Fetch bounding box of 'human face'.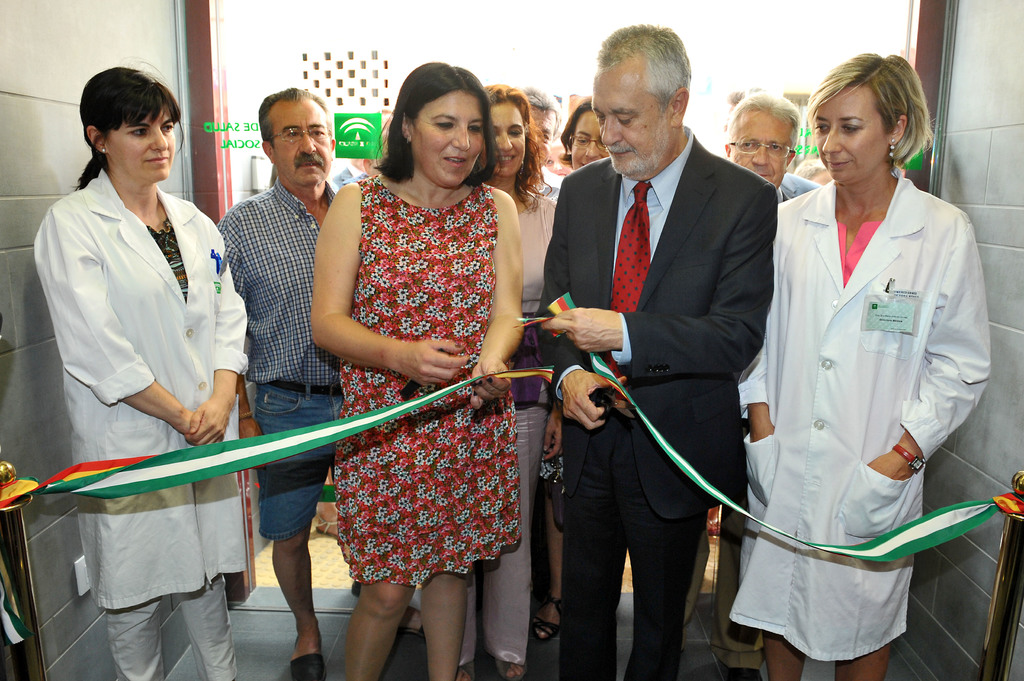
Bbox: (left=813, top=87, right=886, bottom=185).
